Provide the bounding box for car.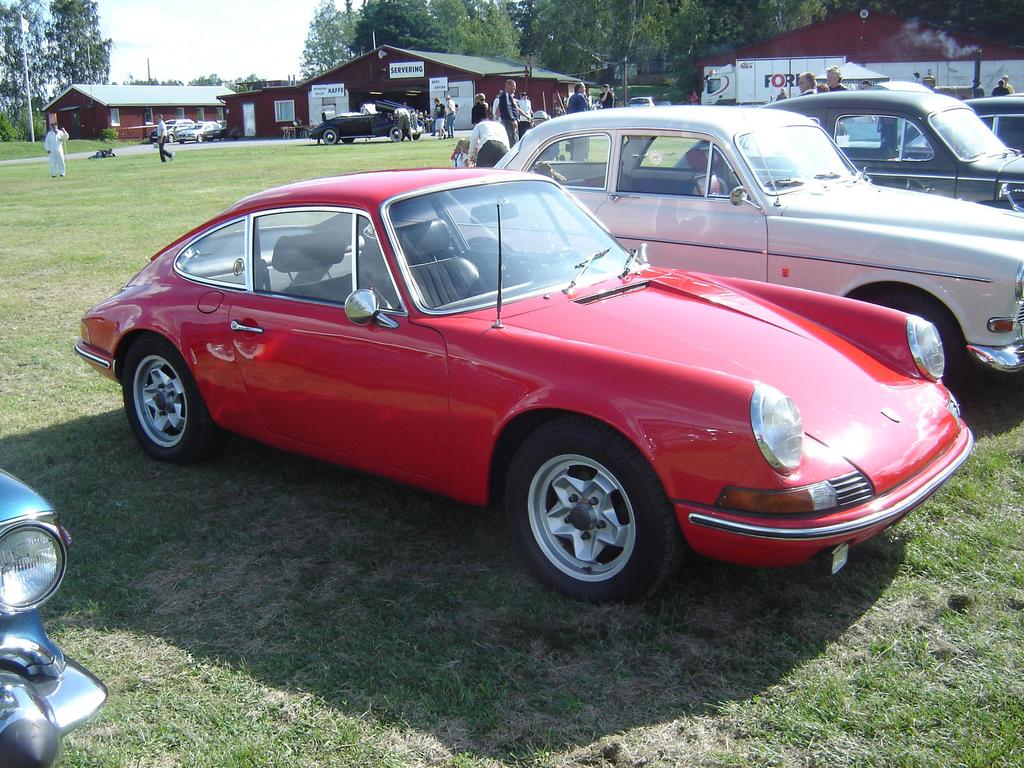
rect(0, 468, 113, 767).
